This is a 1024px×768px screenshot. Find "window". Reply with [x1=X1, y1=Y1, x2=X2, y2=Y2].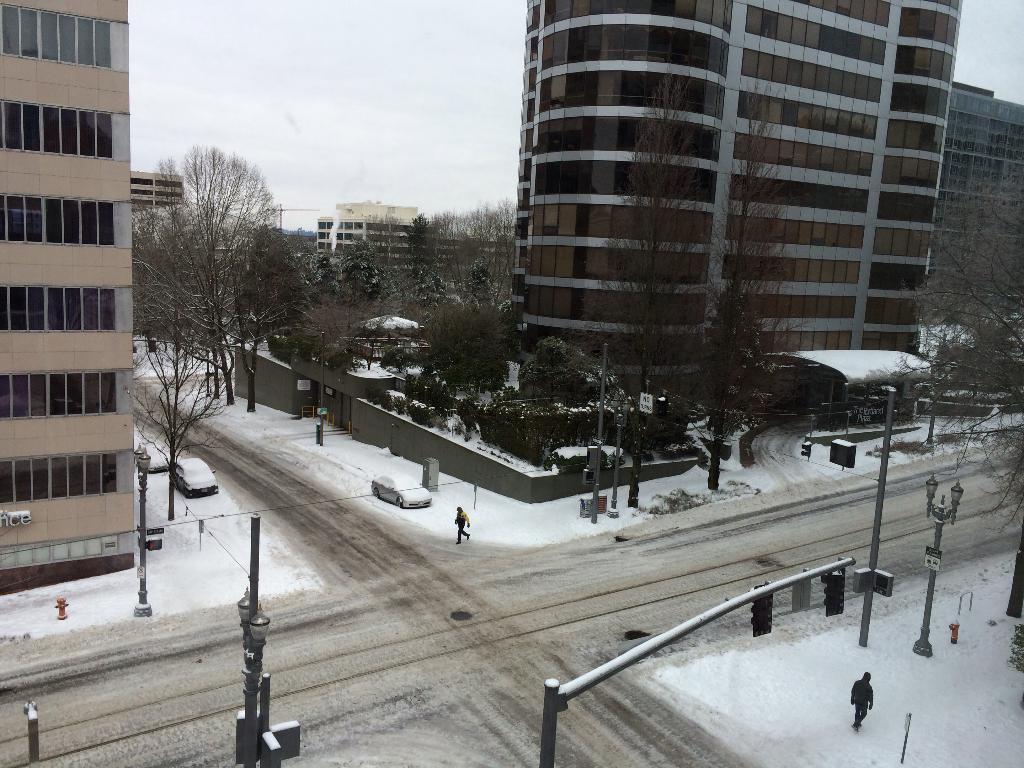
[x1=0, y1=460, x2=120, y2=506].
